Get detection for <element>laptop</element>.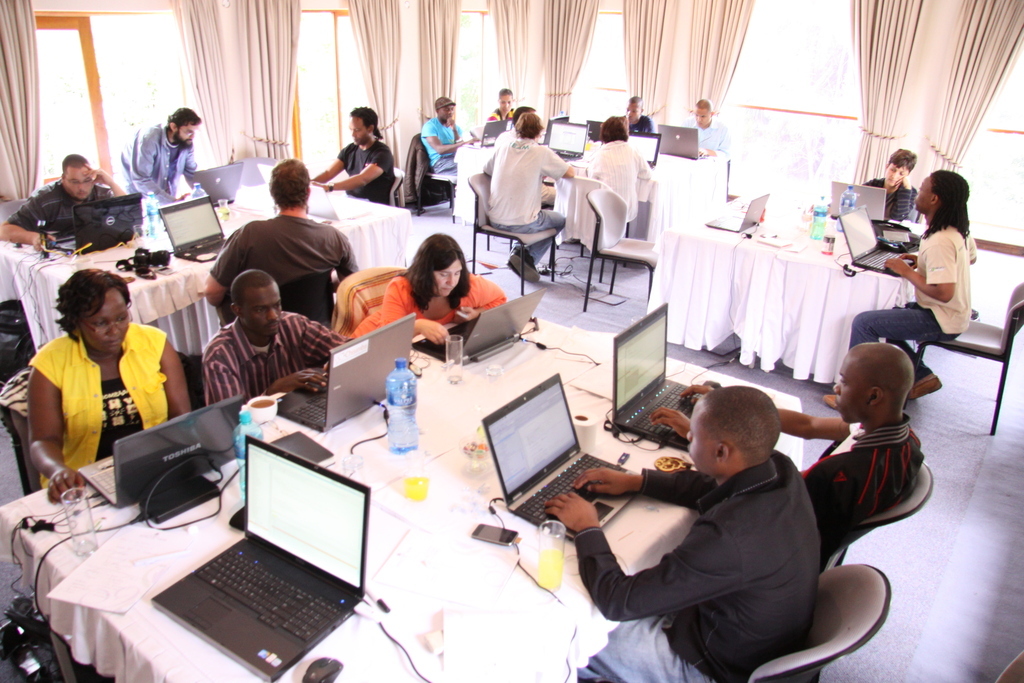
Detection: x1=537 y1=114 x2=570 y2=146.
